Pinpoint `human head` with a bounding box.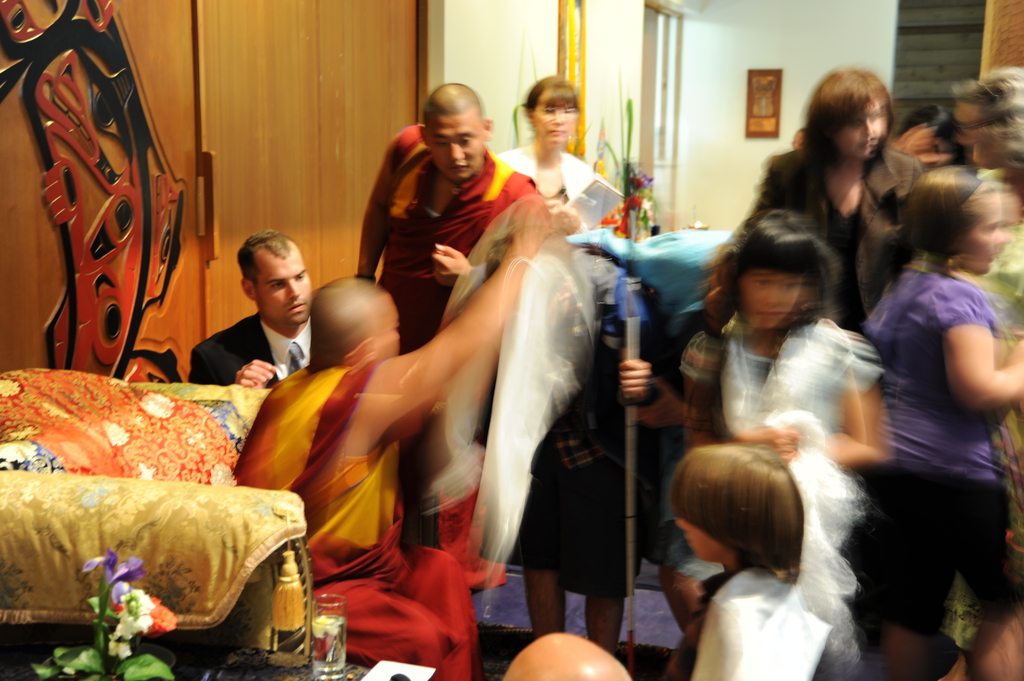
l=504, t=632, r=631, b=680.
